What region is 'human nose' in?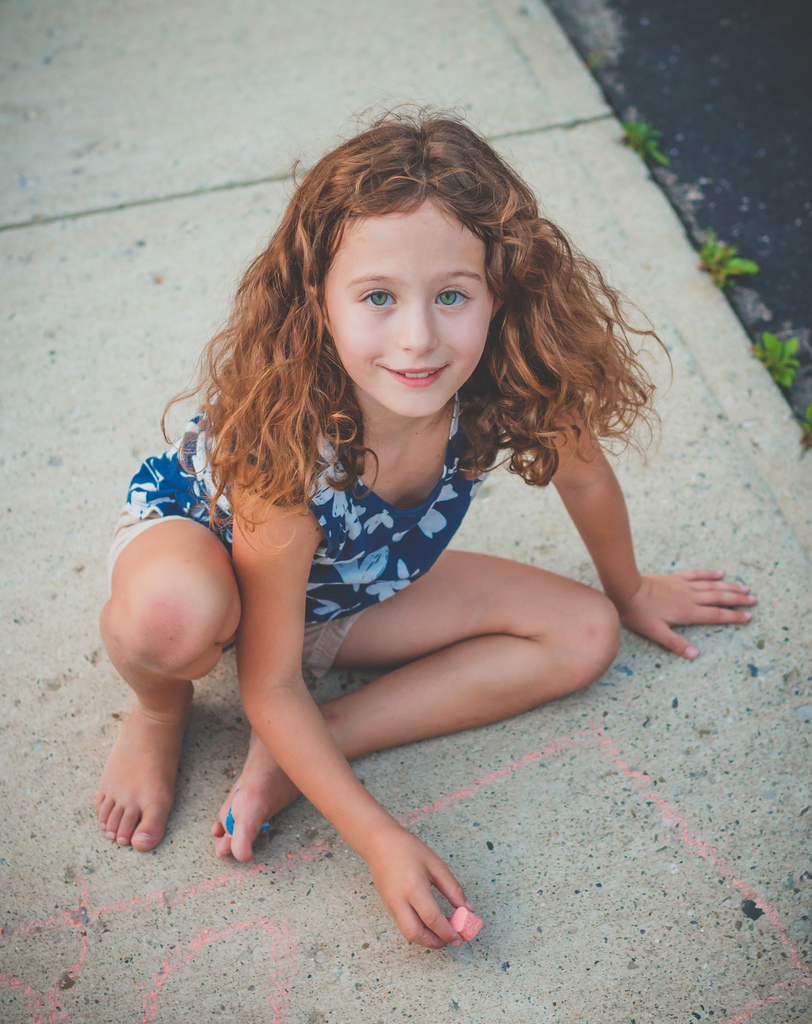
{"left": 396, "top": 300, "right": 440, "bottom": 354}.
